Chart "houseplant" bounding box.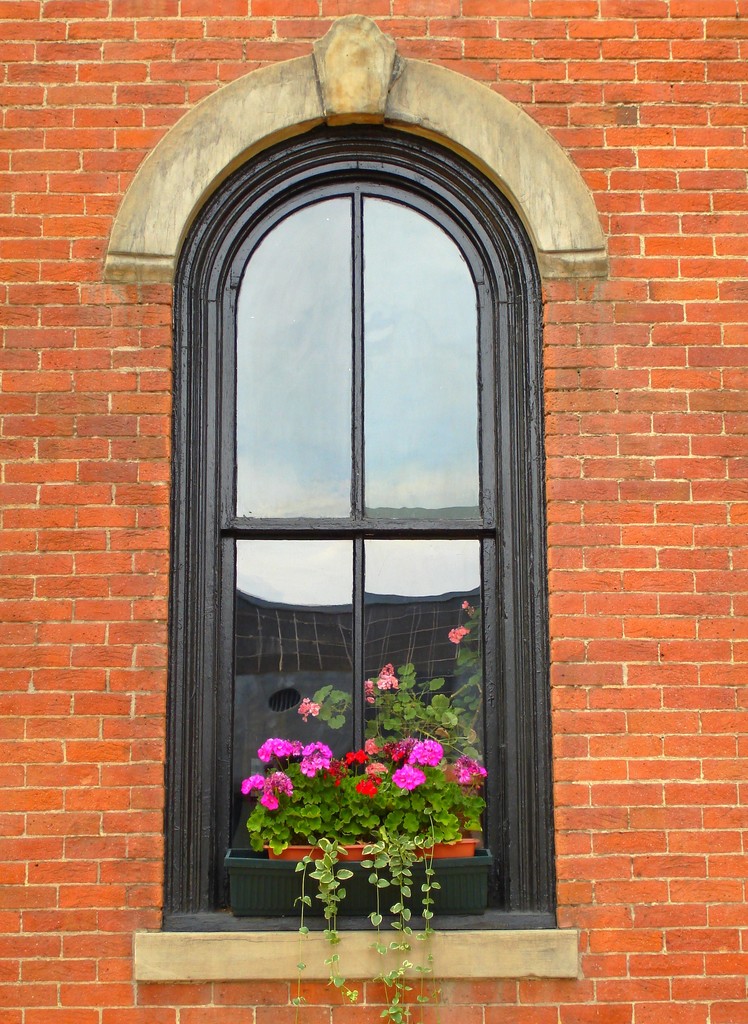
Charted: <region>292, 731, 390, 1004</region>.
